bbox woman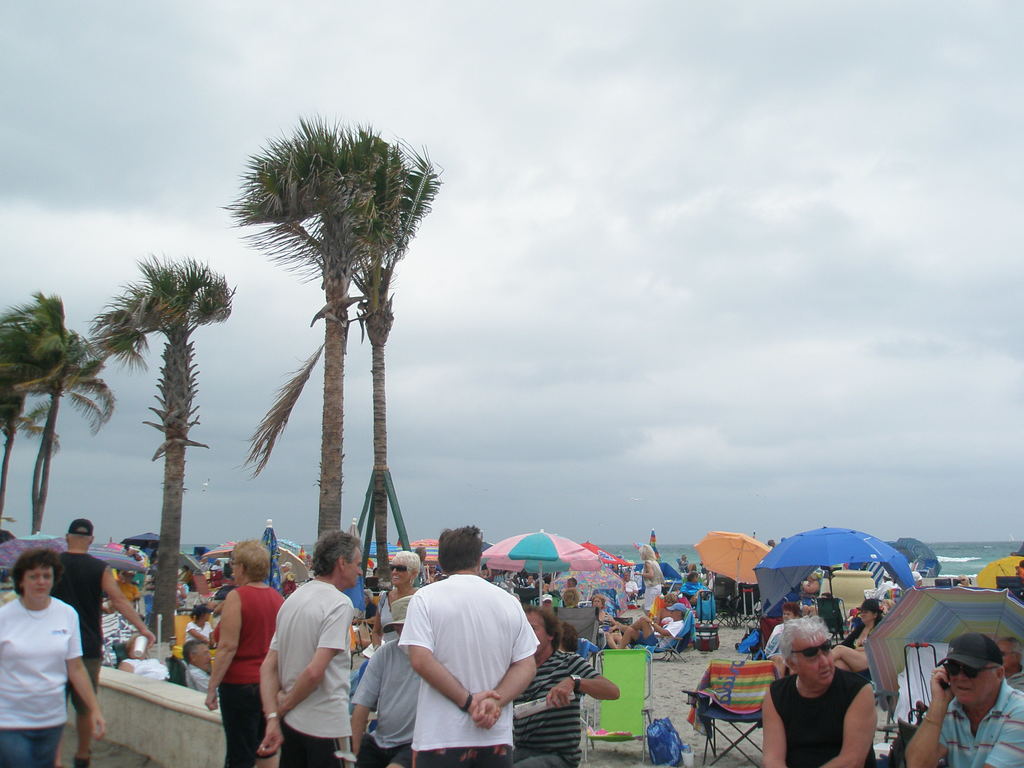
detection(998, 628, 1023, 692)
